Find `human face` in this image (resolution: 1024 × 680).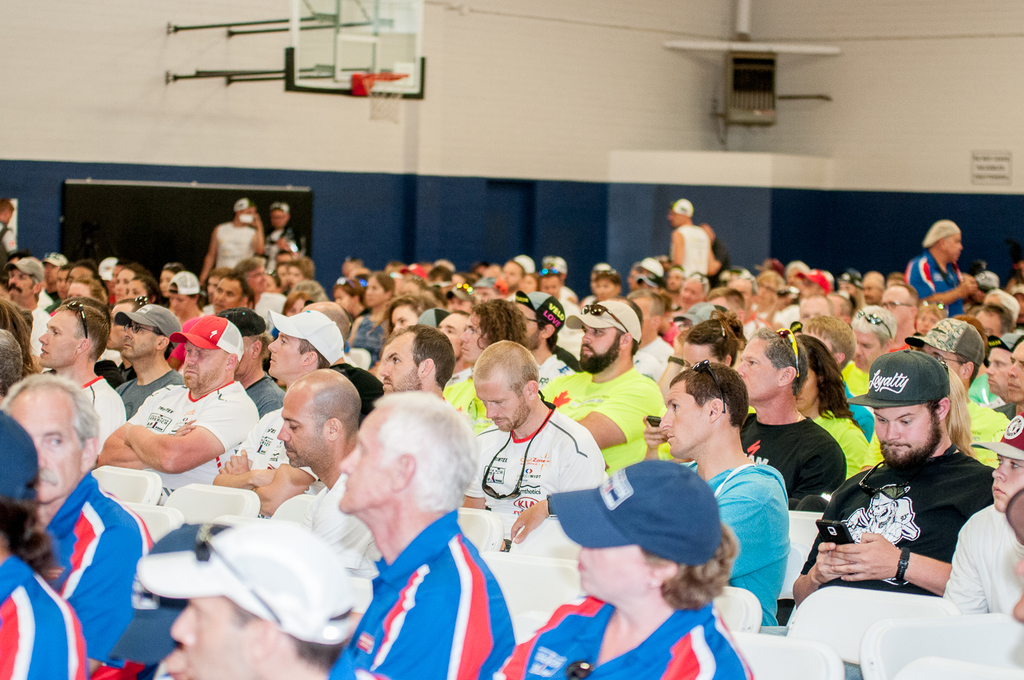
x1=35, y1=307, x2=76, y2=369.
